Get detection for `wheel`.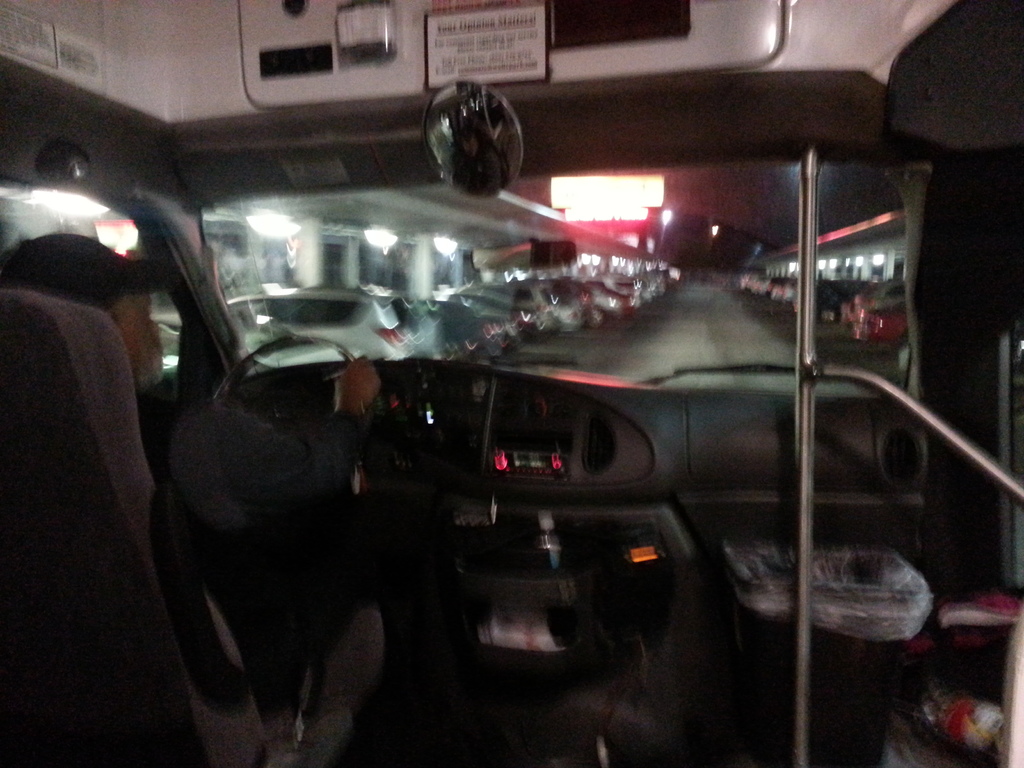
Detection: (x1=212, y1=333, x2=382, y2=445).
